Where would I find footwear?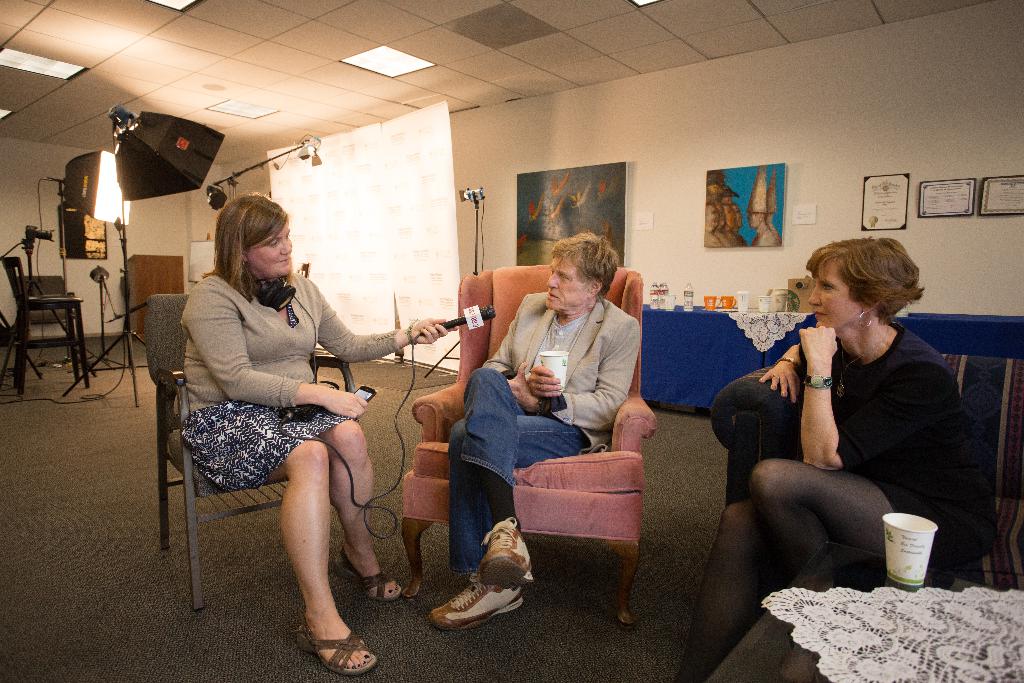
At bbox=(424, 573, 522, 632).
